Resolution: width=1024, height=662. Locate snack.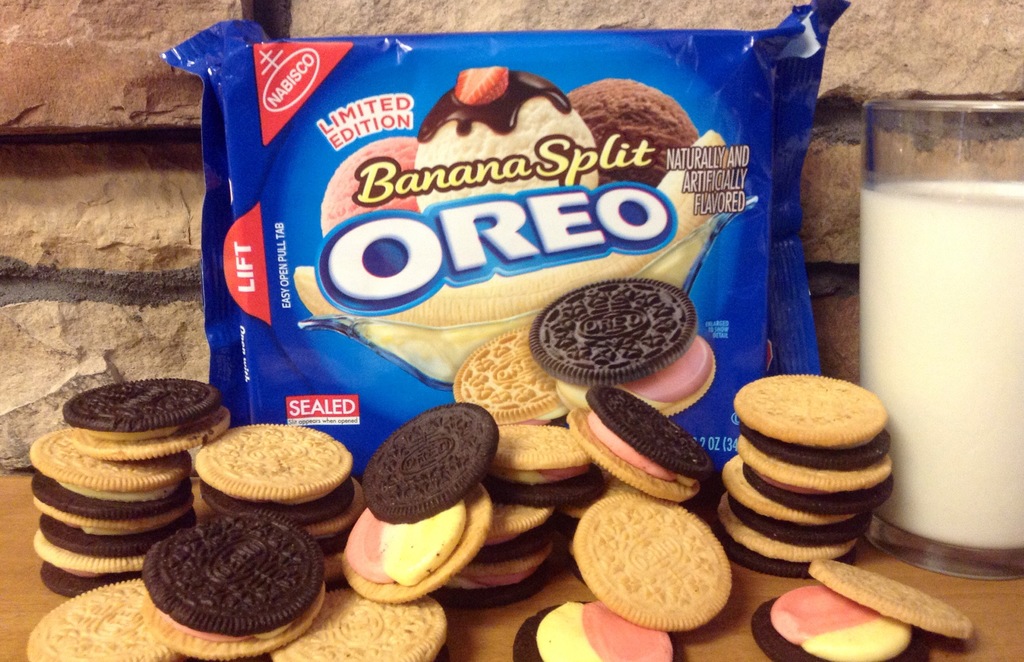
BBox(143, 512, 325, 661).
